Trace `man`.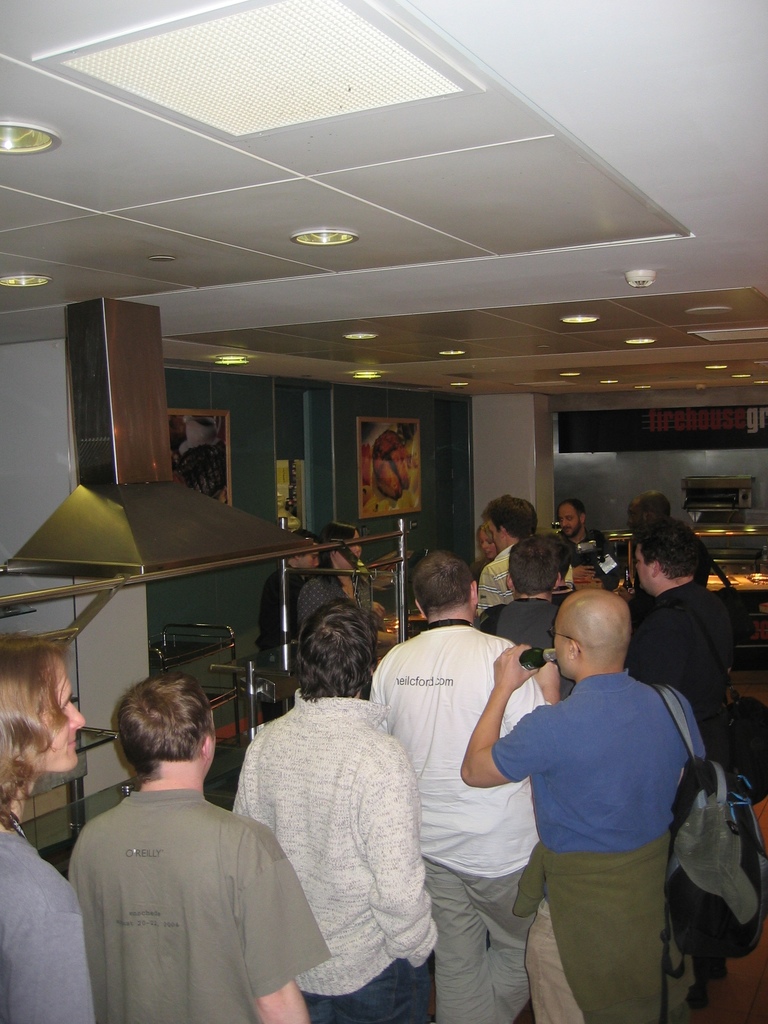
Traced to left=618, top=490, right=671, bottom=627.
